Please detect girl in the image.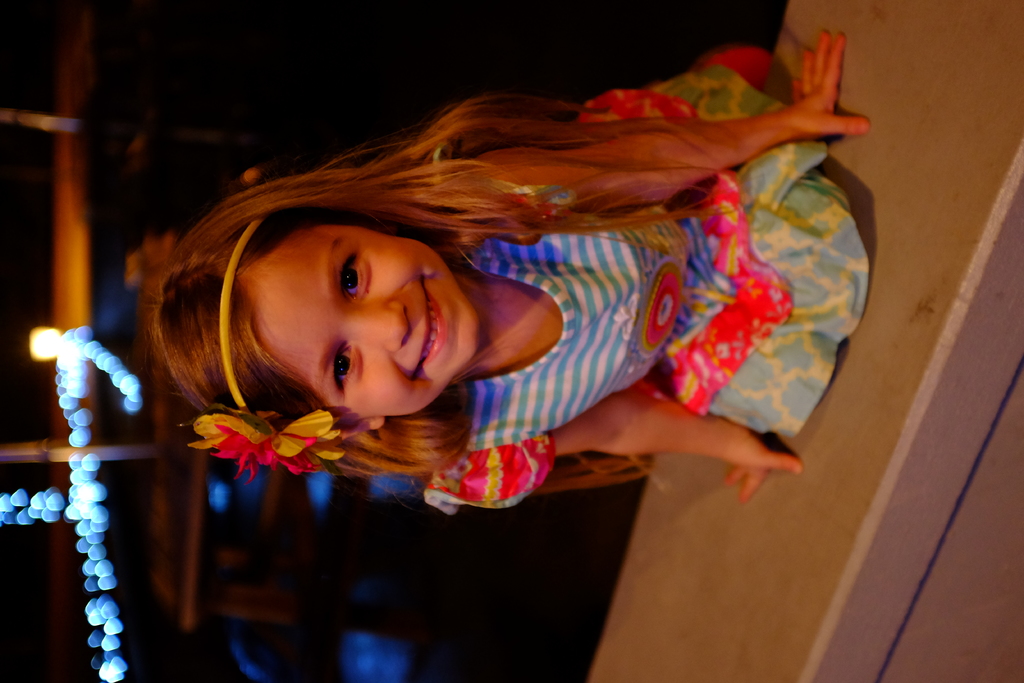
141,31,871,516.
